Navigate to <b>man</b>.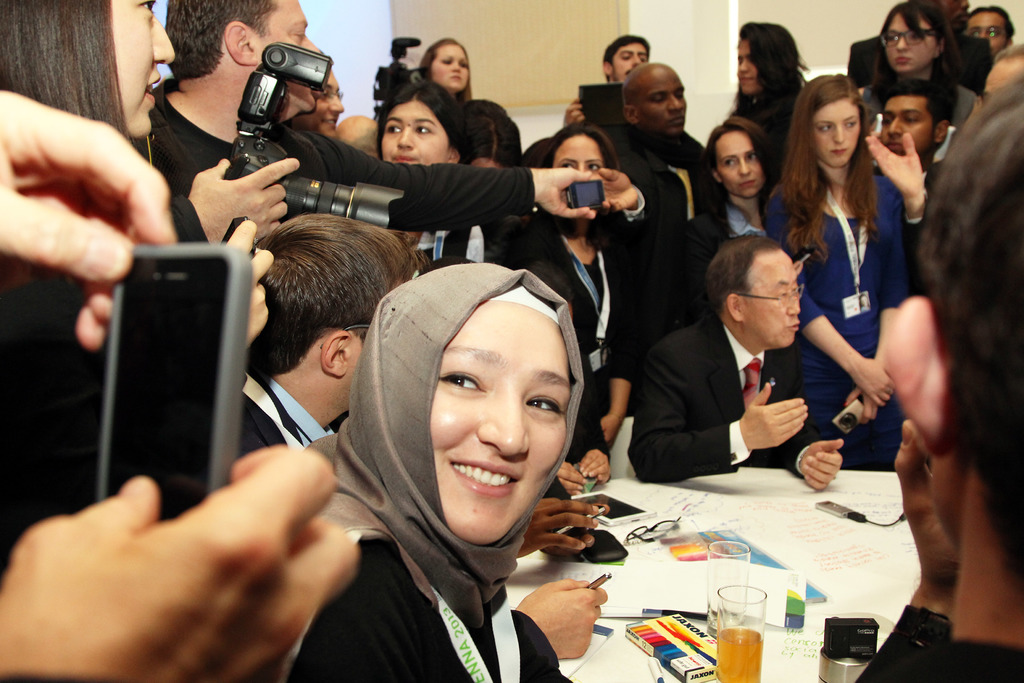
Navigation target: <box>861,40,1023,268</box>.
